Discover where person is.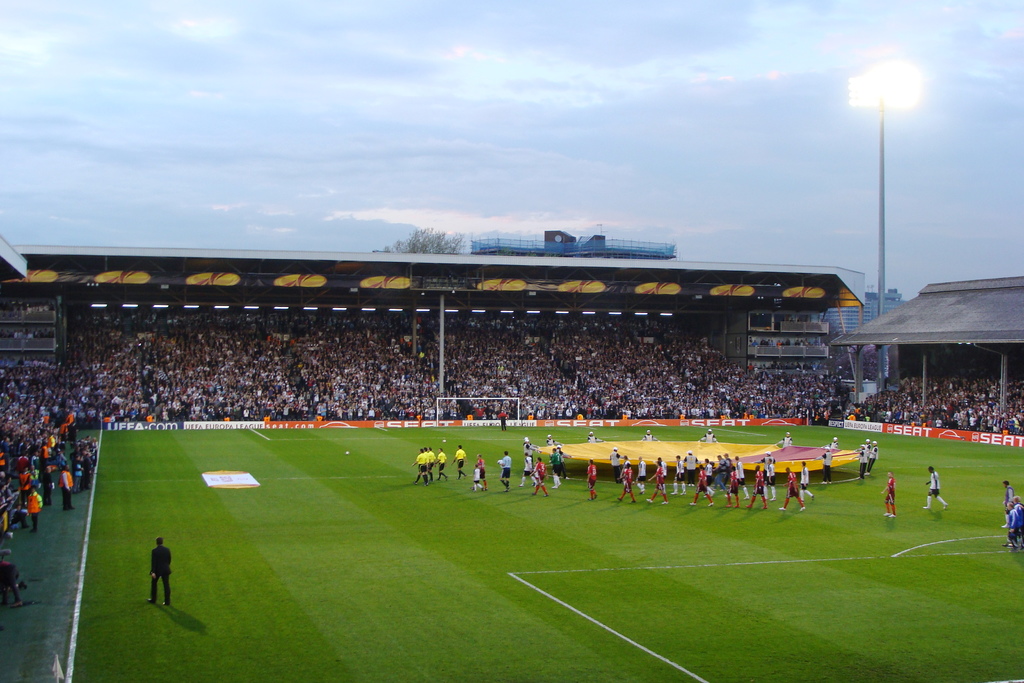
Discovered at 146,534,175,609.
